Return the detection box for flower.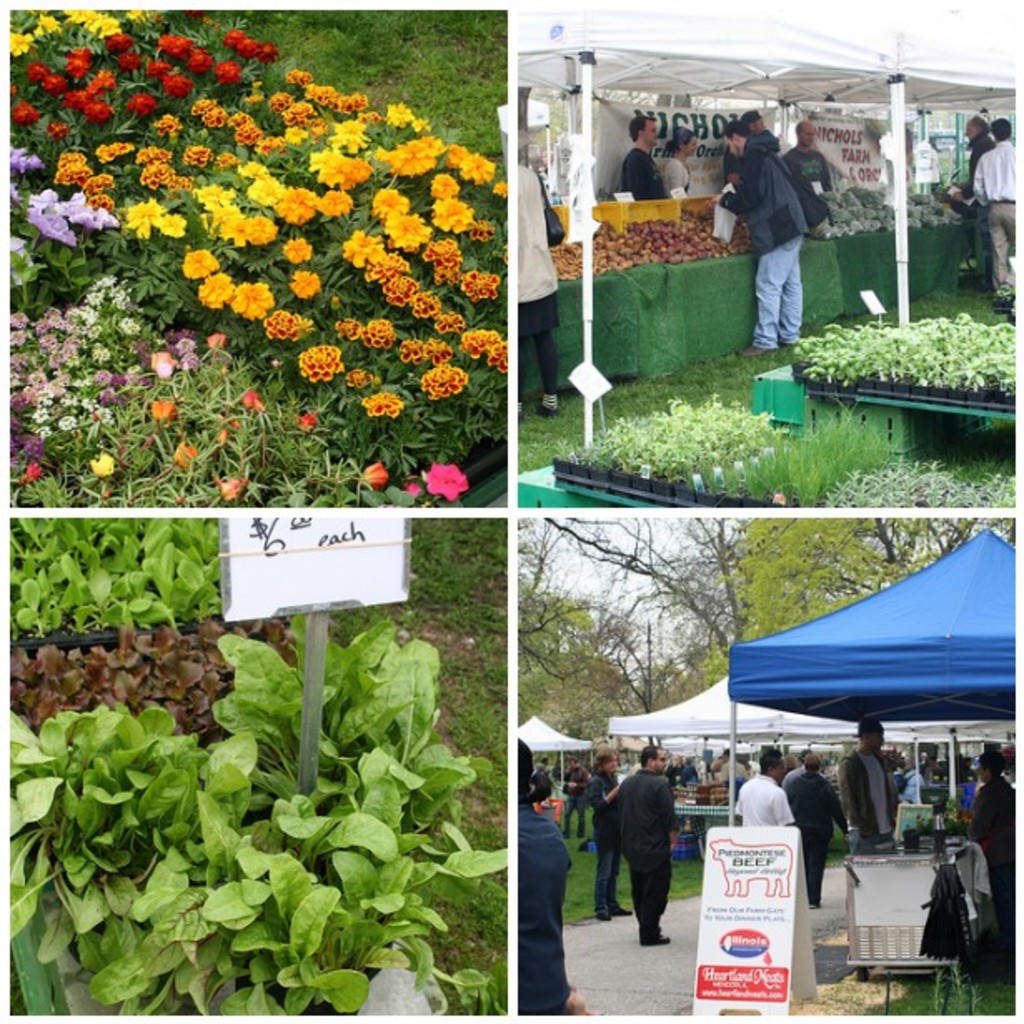
[x1=405, y1=483, x2=425, y2=503].
